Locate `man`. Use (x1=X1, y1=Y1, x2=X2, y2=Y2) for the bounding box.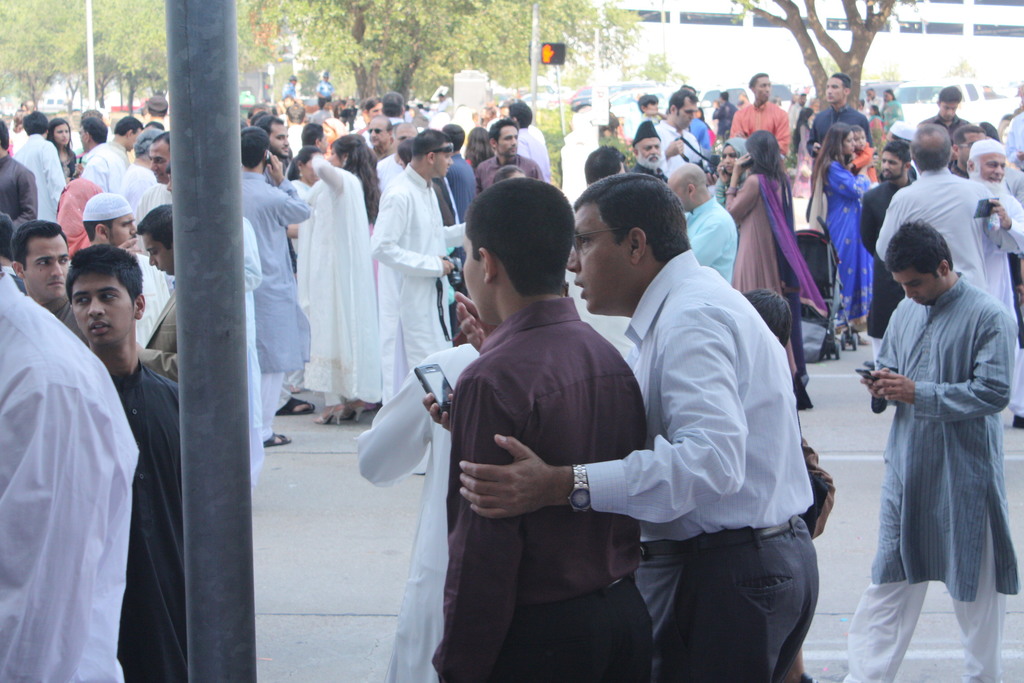
(x1=11, y1=113, x2=65, y2=225).
